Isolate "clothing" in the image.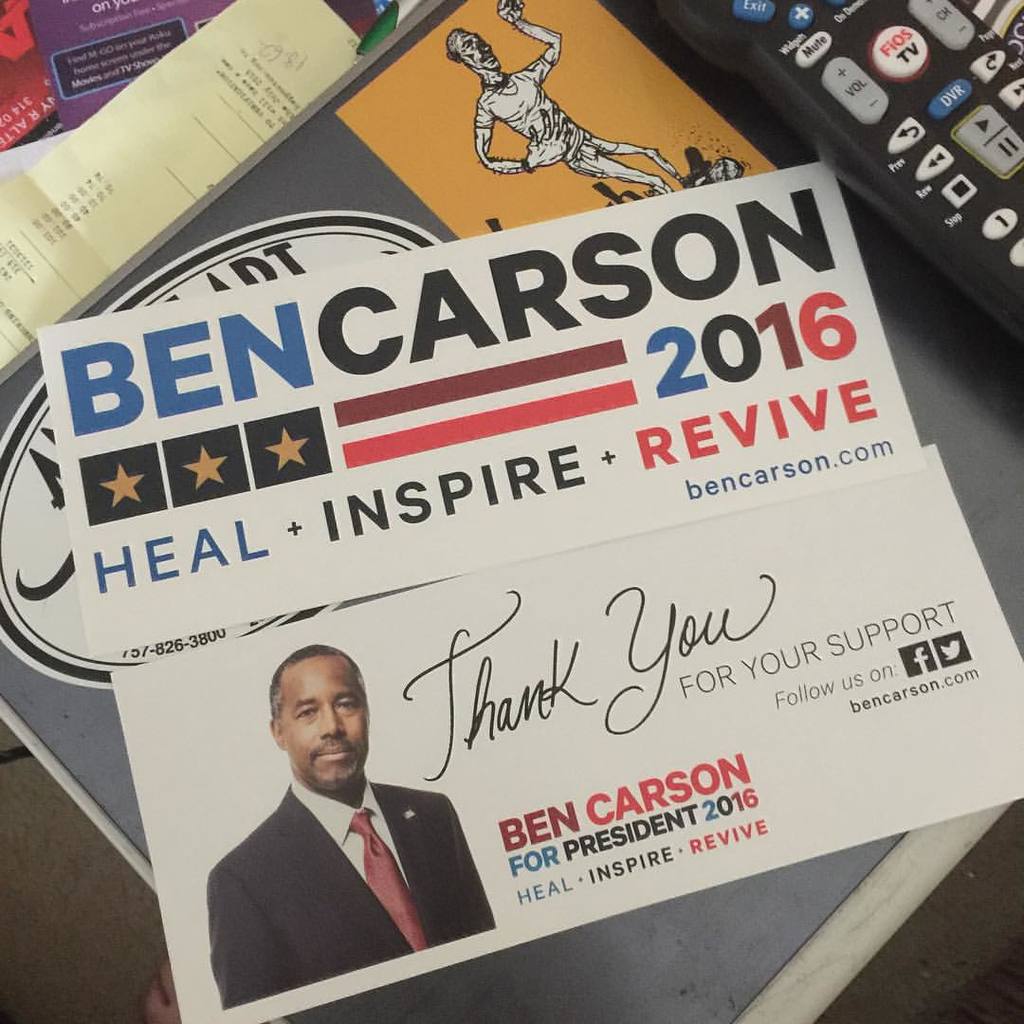
Isolated region: (186,759,504,998).
